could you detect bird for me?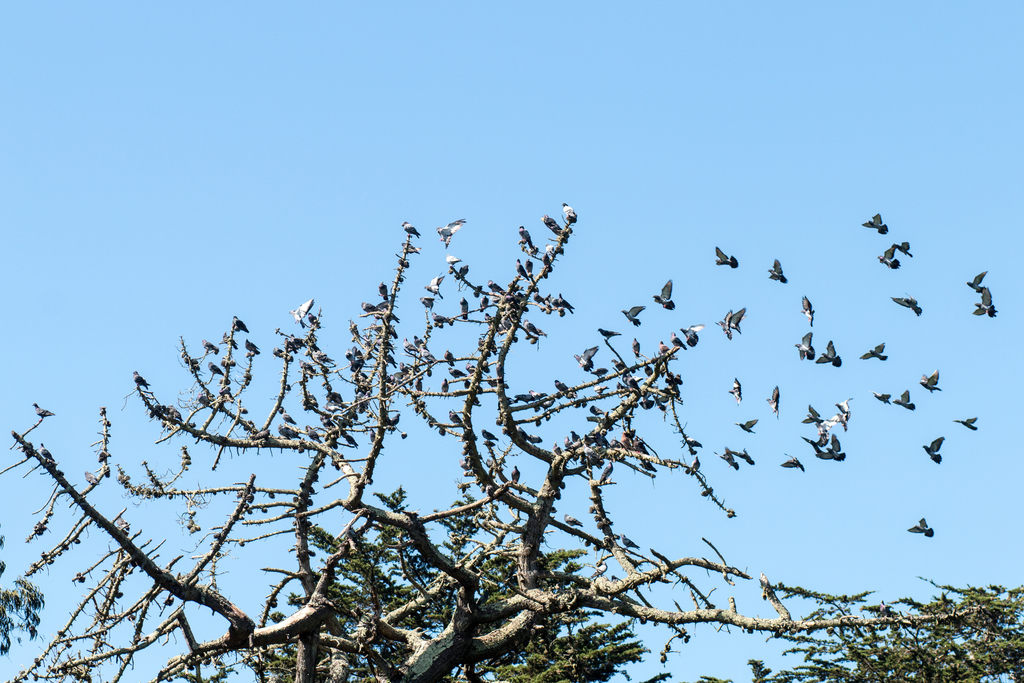
Detection result: 714, 243, 739, 267.
